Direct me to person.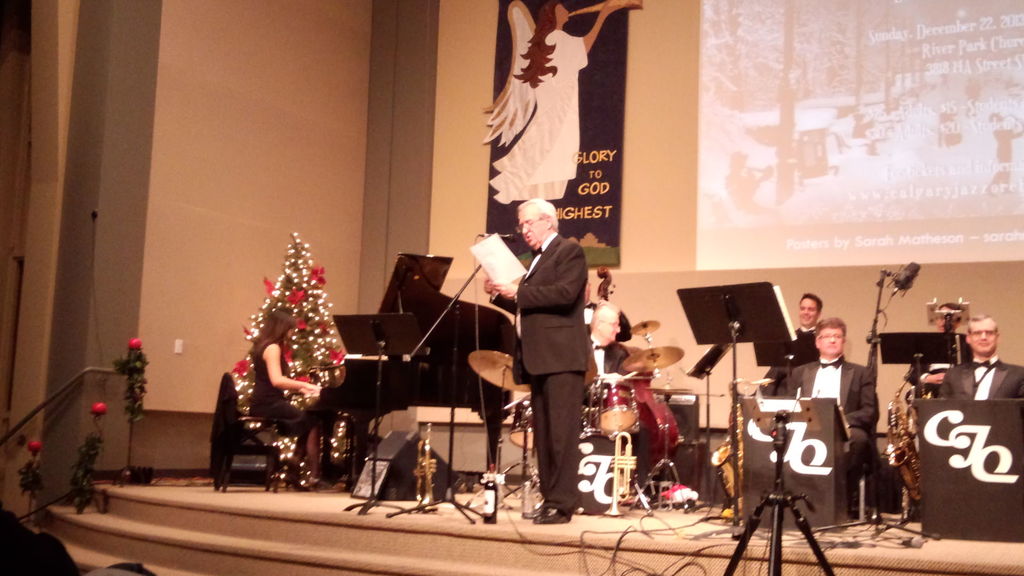
Direction: 905 302 981 407.
